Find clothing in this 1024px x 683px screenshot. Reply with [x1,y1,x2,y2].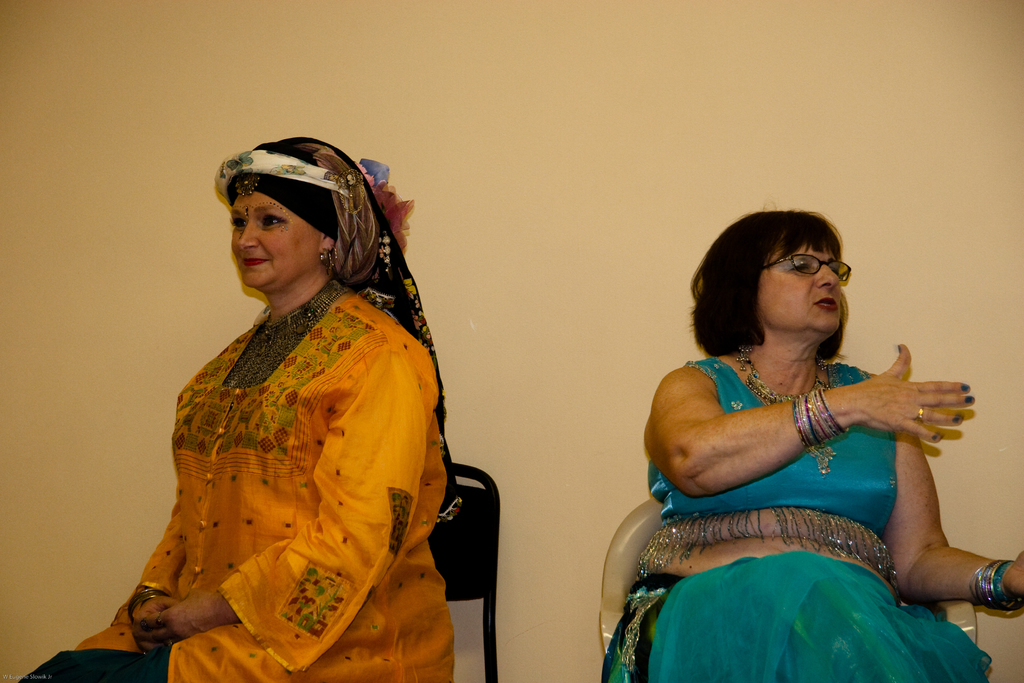
[108,243,462,672].
